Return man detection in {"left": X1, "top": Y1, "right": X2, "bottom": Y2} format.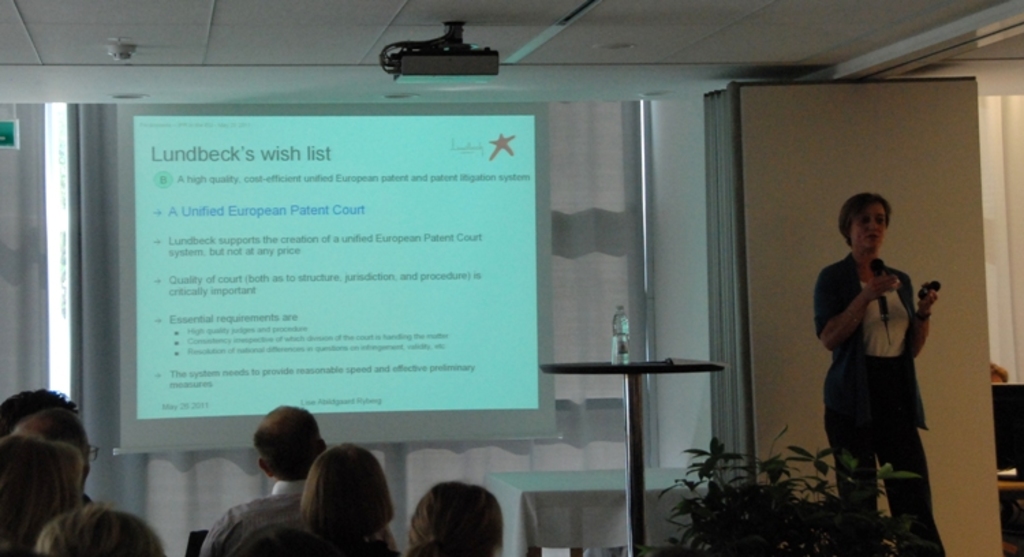
{"left": 195, "top": 400, "right": 359, "bottom": 543}.
